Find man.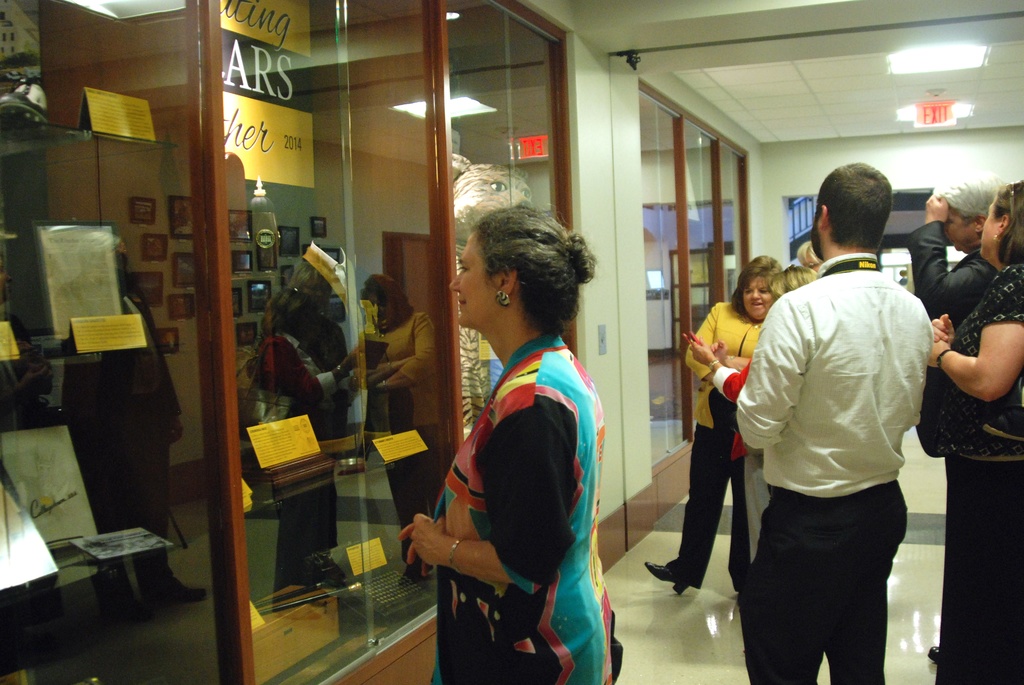
<region>907, 175, 1011, 459</region>.
